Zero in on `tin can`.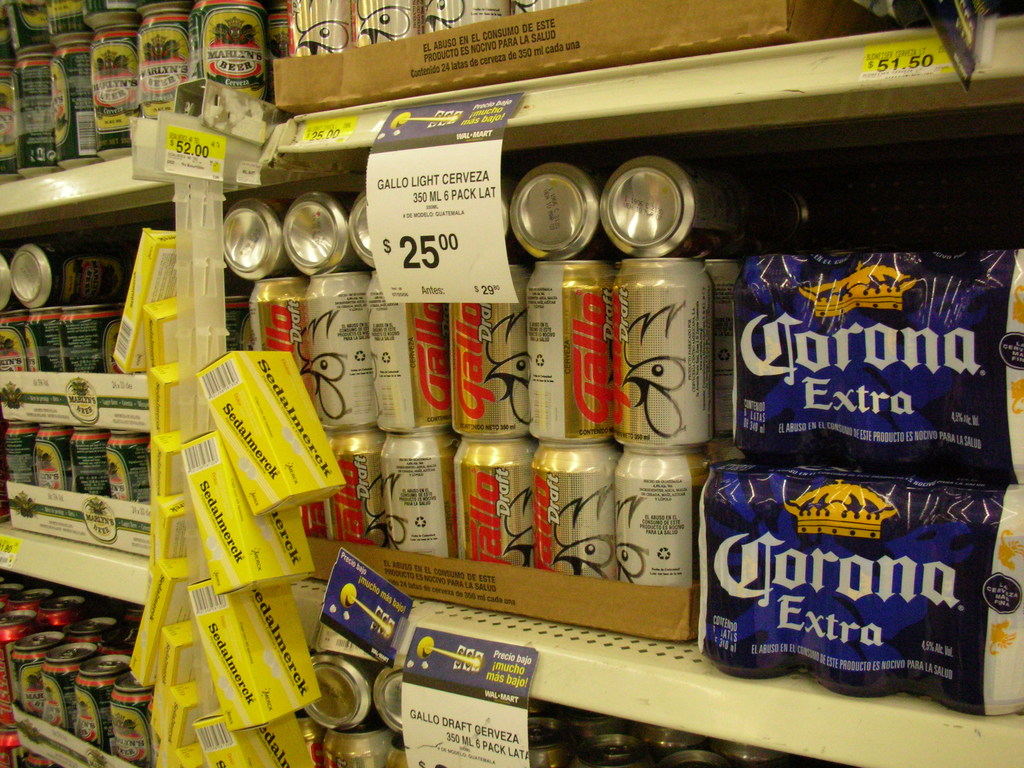
Zeroed in: box(0, 57, 18, 180).
